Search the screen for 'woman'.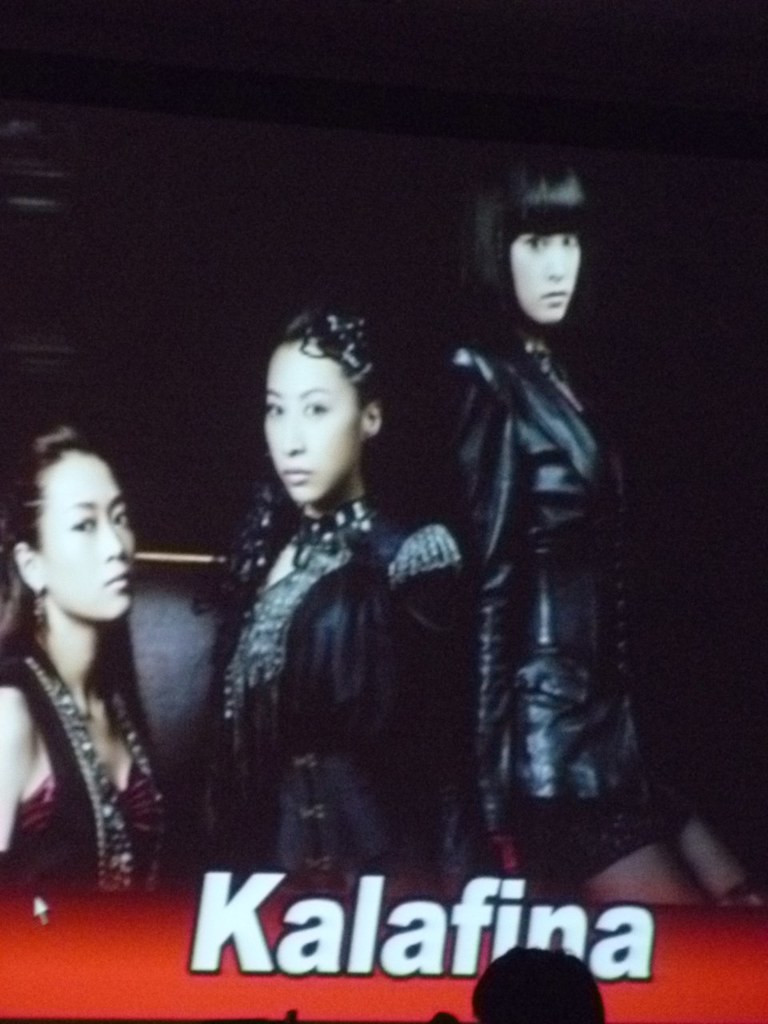
Found at {"left": 0, "top": 390, "right": 208, "bottom": 938}.
